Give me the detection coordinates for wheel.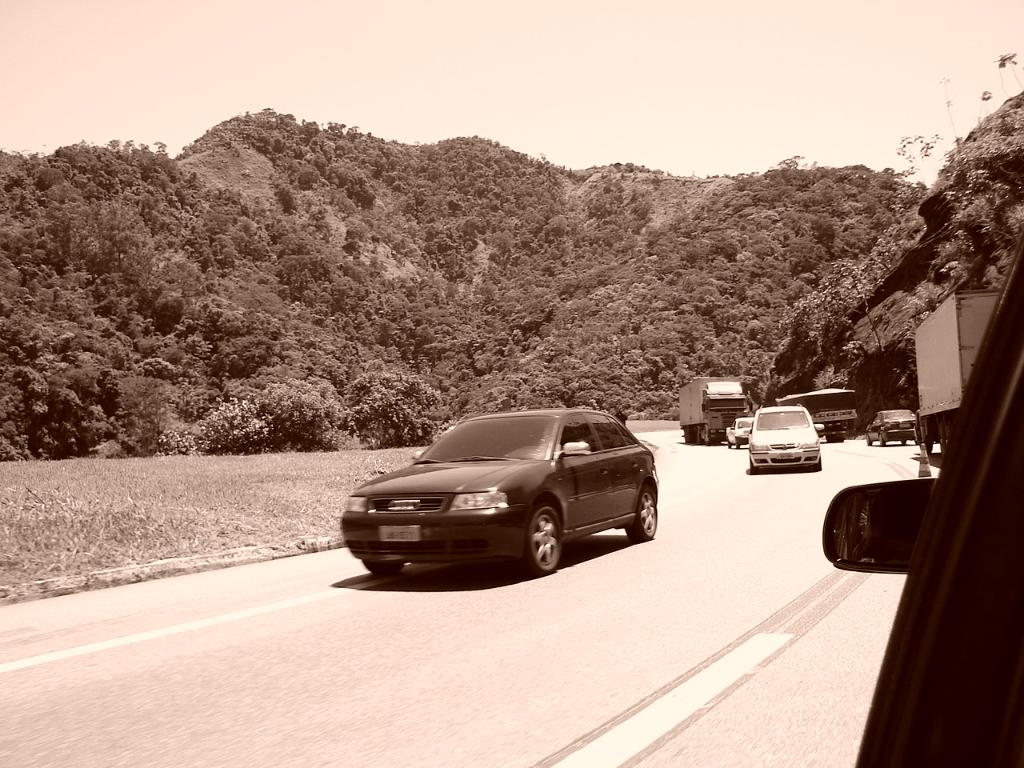
x1=359 y1=559 x2=407 y2=574.
